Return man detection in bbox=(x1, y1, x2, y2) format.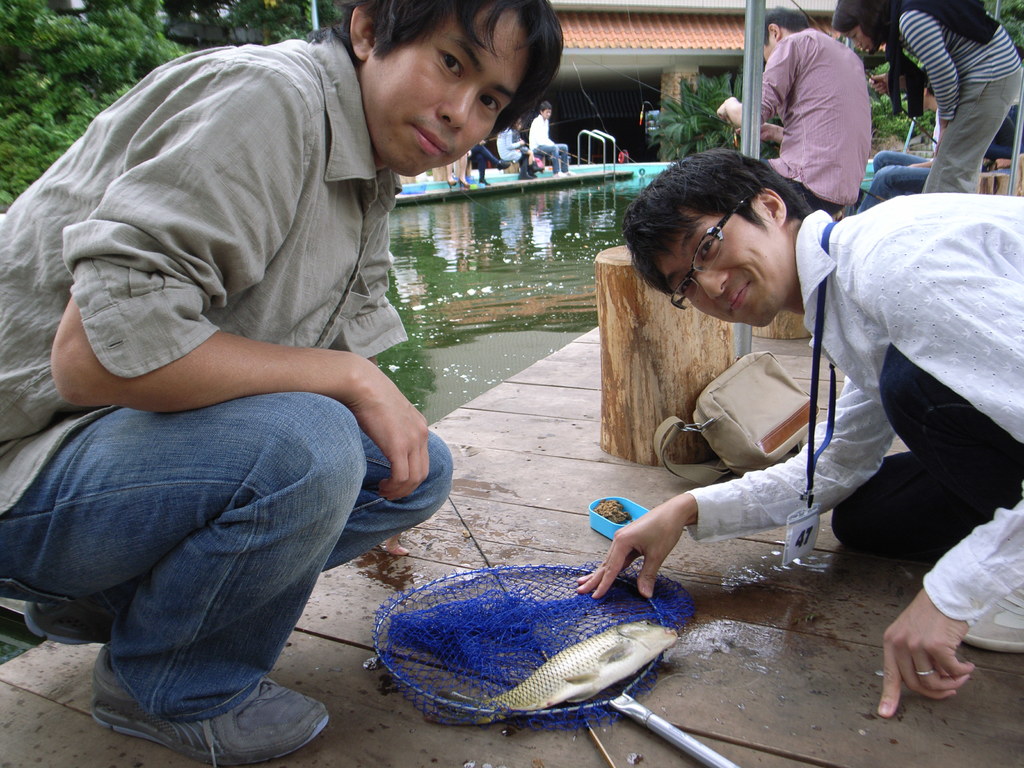
bbox=(22, 21, 552, 722).
